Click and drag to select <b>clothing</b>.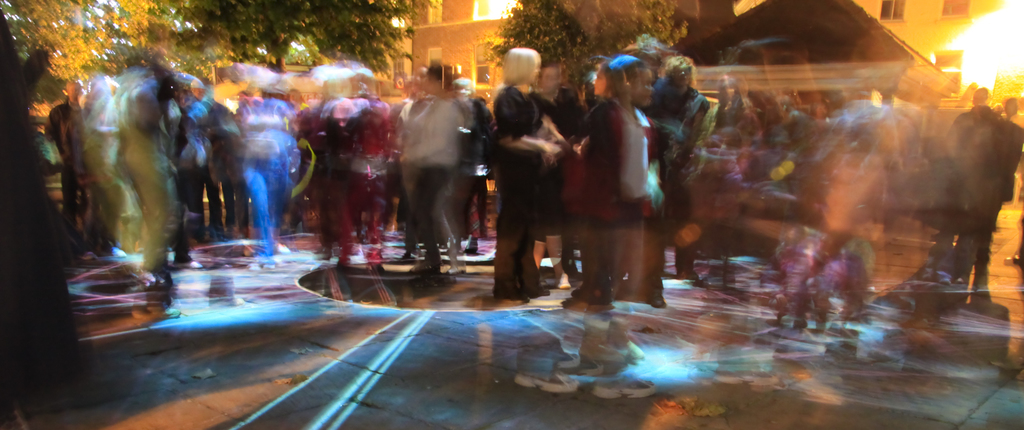
Selection: bbox(235, 108, 287, 260).
